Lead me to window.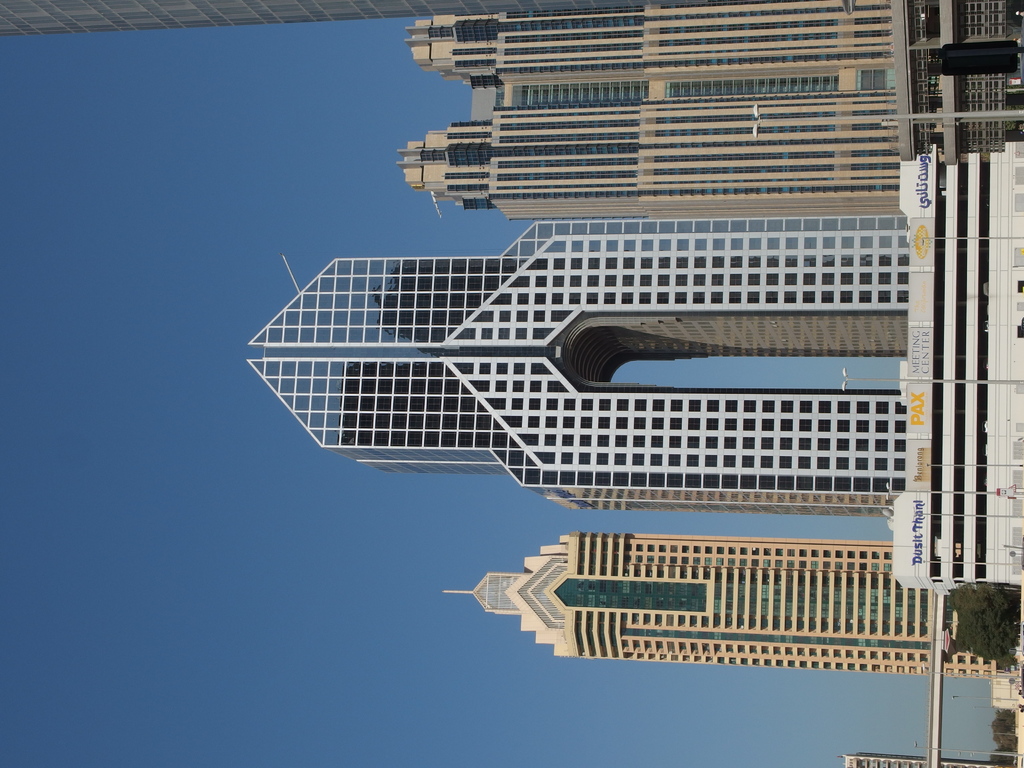
Lead to 723:397:739:411.
